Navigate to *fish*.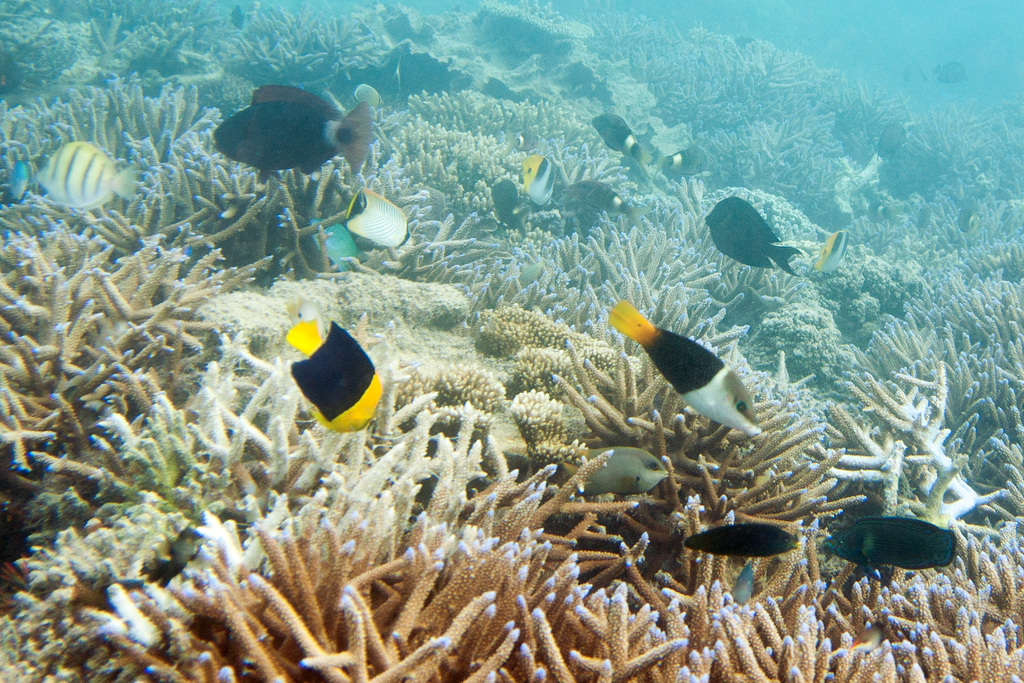
Navigation target: left=681, top=517, right=803, bottom=555.
